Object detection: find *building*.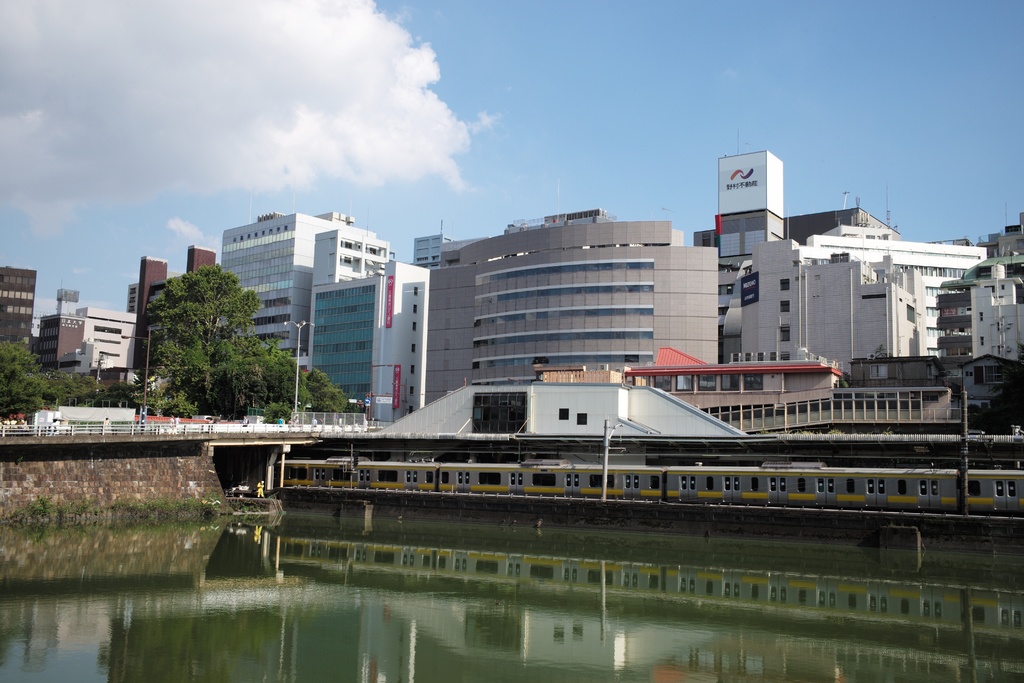
bbox(221, 214, 353, 350).
